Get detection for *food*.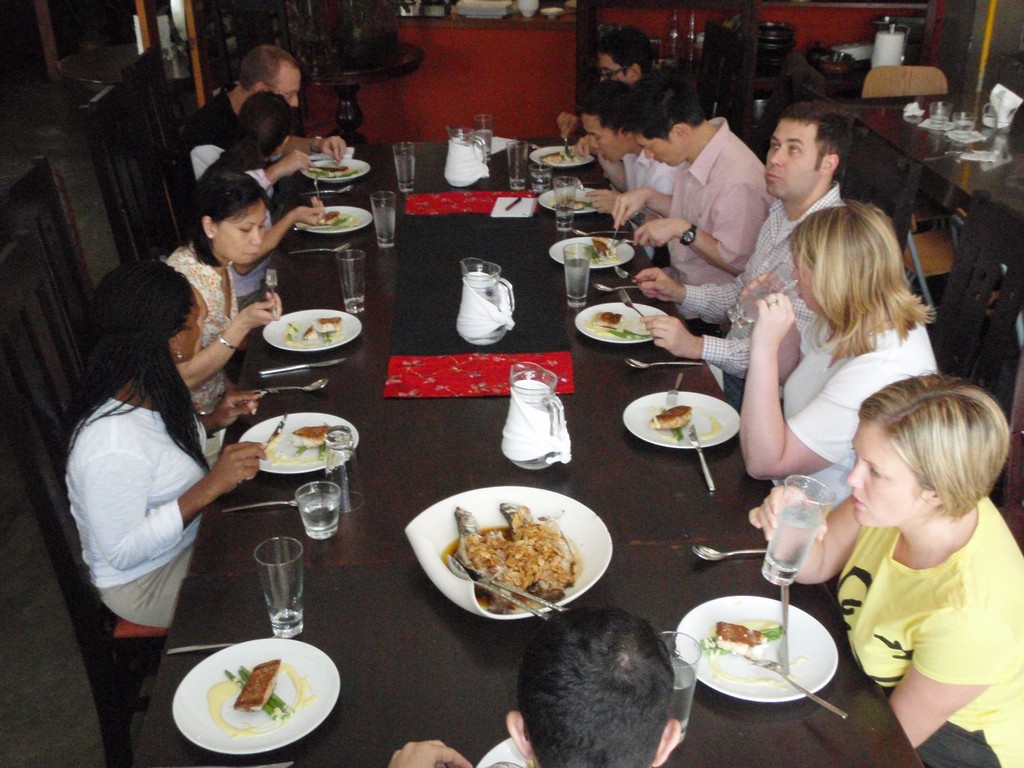
Detection: pyautogui.locateOnScreen(232, 660, 281, 711).
